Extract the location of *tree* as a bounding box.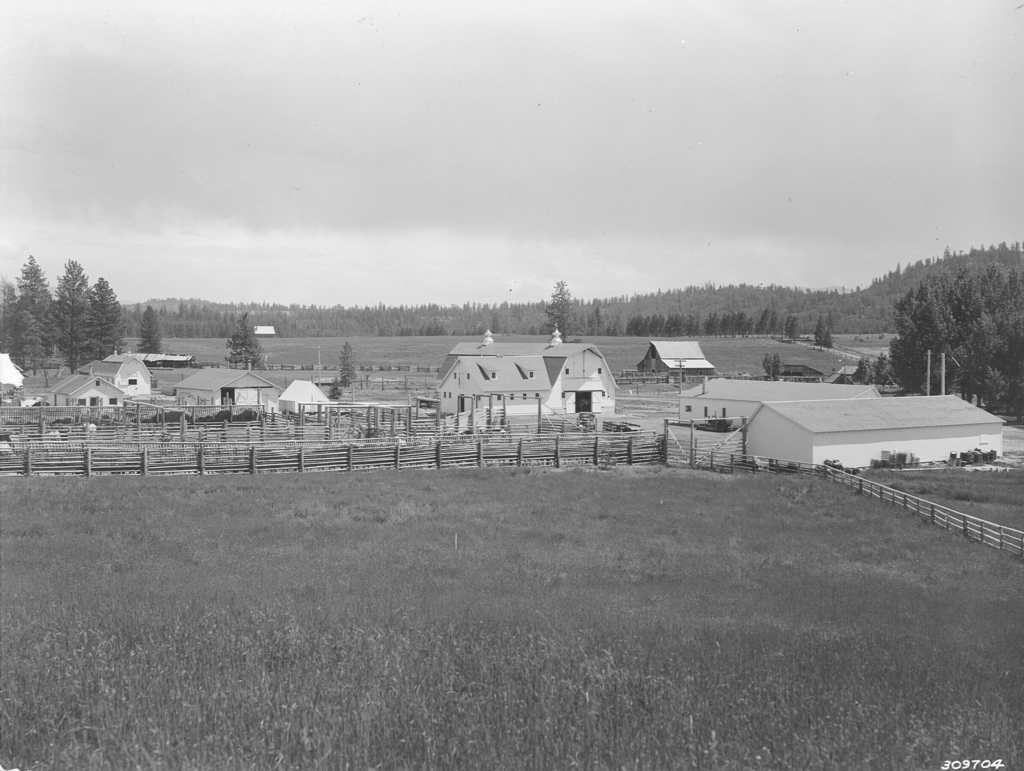
region(764, 353, 787, 378).
